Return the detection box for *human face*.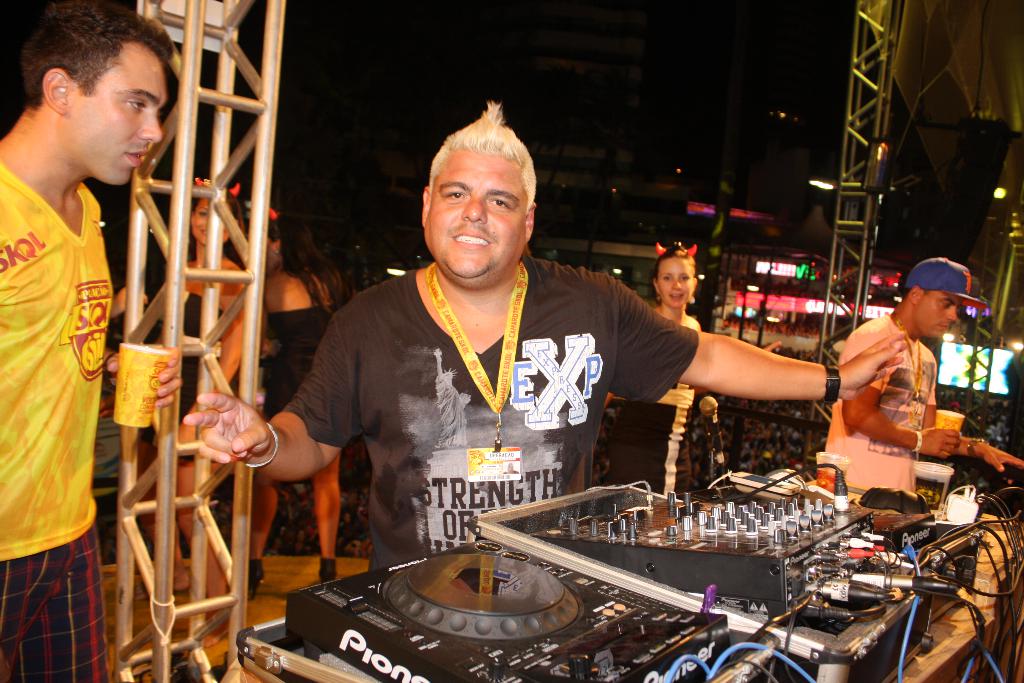
locate(652, 252, 695, 309).
